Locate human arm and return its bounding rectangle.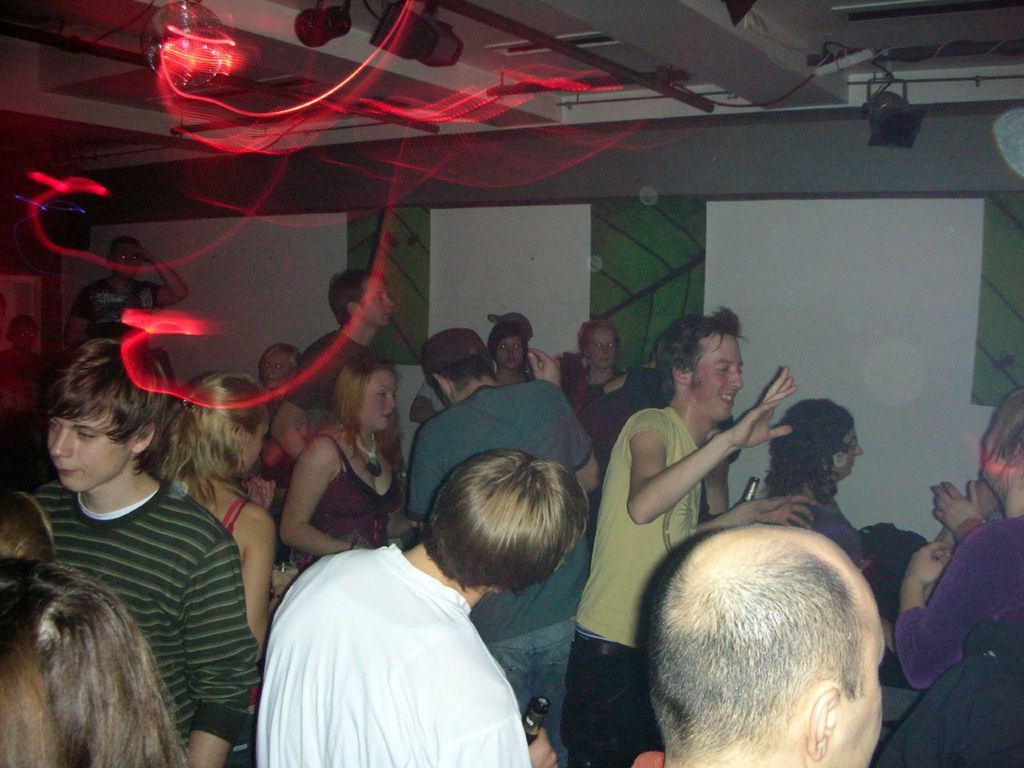
[left=242, top=506, right=281, bottom=659].
